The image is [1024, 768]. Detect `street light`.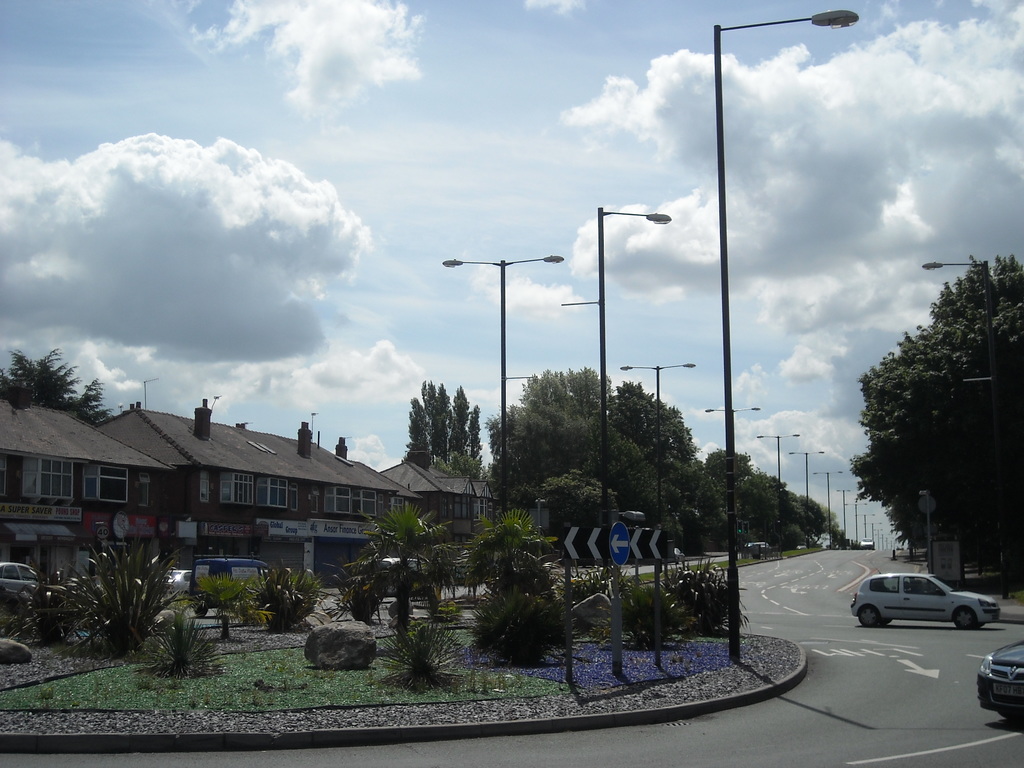
Detection: locate(449, 202, 571, 505).
